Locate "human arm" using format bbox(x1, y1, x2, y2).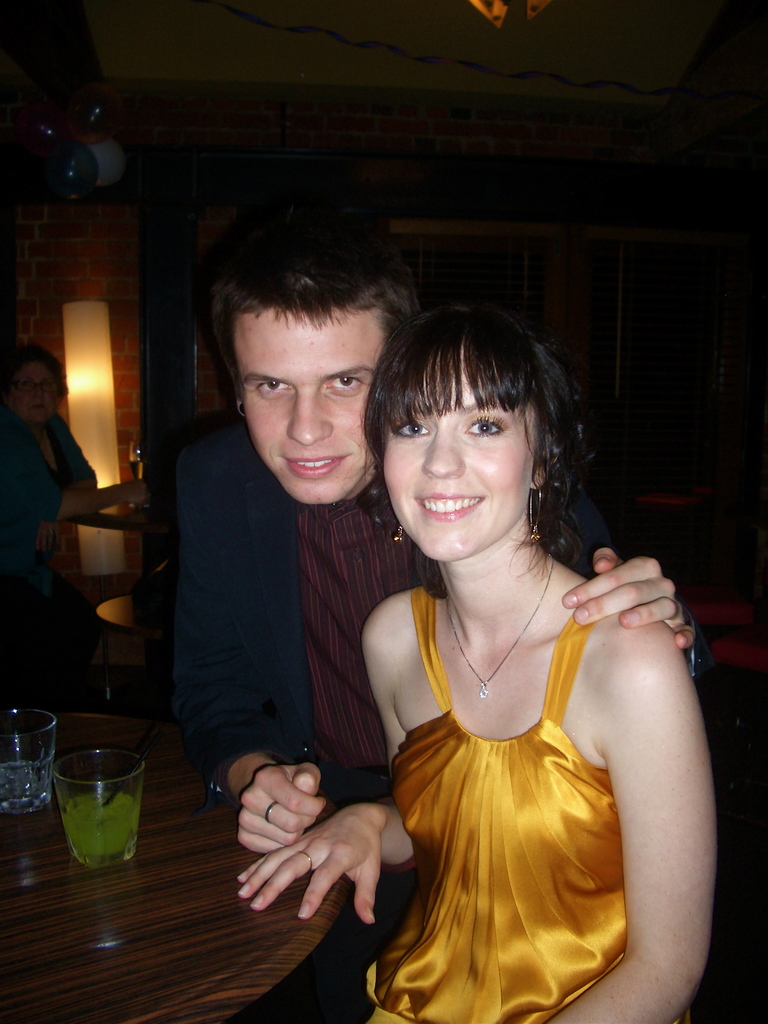
bbox(54, 413, 98, 499).
